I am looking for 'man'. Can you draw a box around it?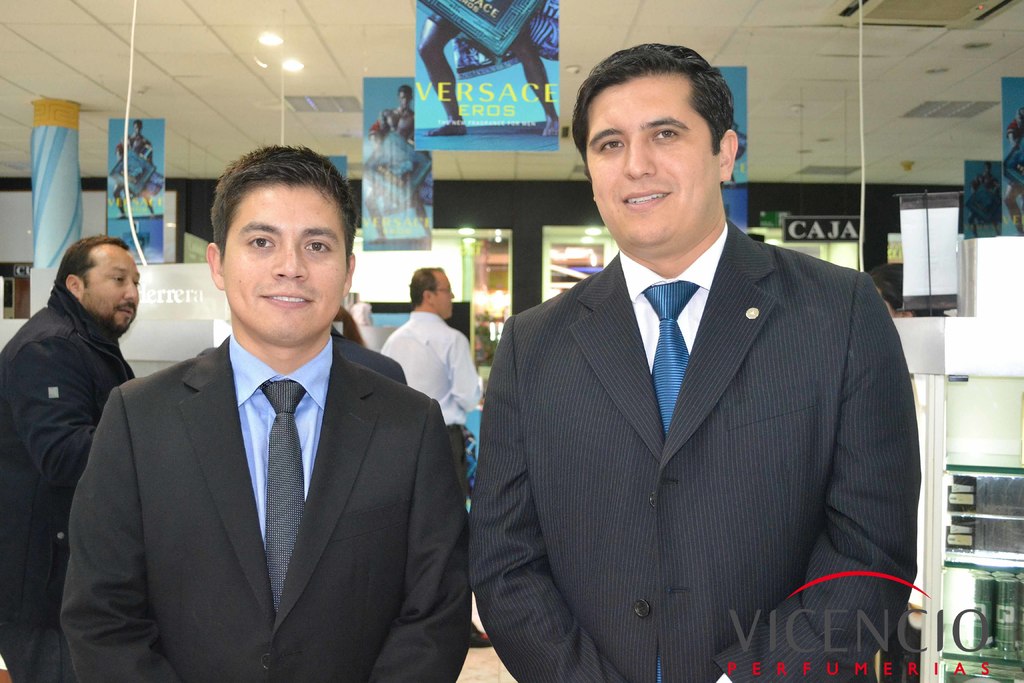
Sure, the bounding box is box=[57, 142, 473, 682].
